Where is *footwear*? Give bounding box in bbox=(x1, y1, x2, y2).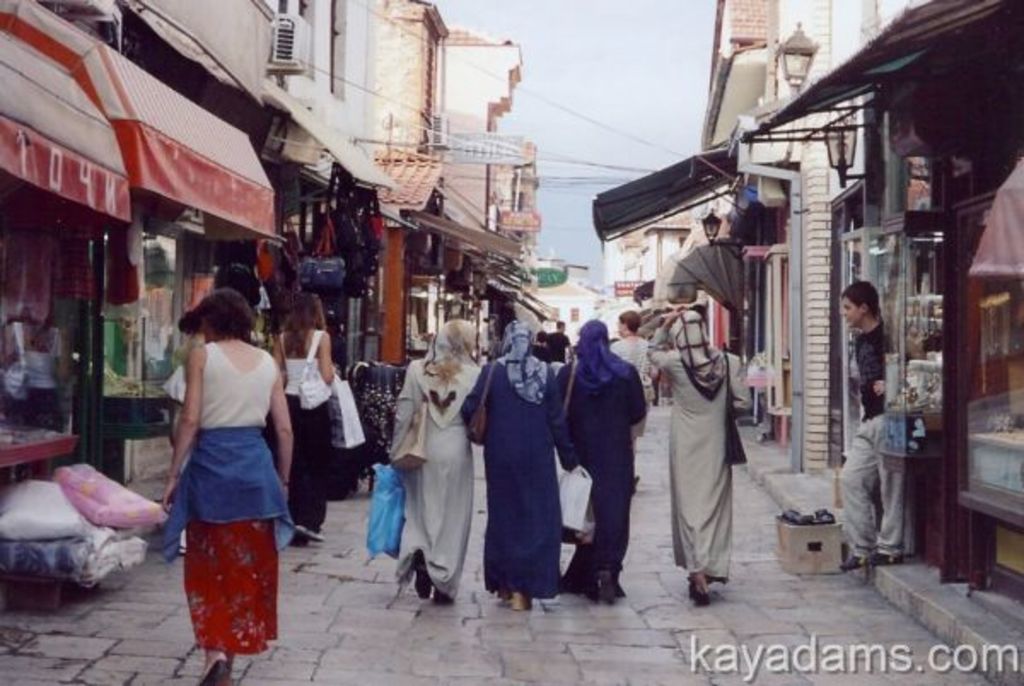
bbox=(601, 570, 620, 602).
